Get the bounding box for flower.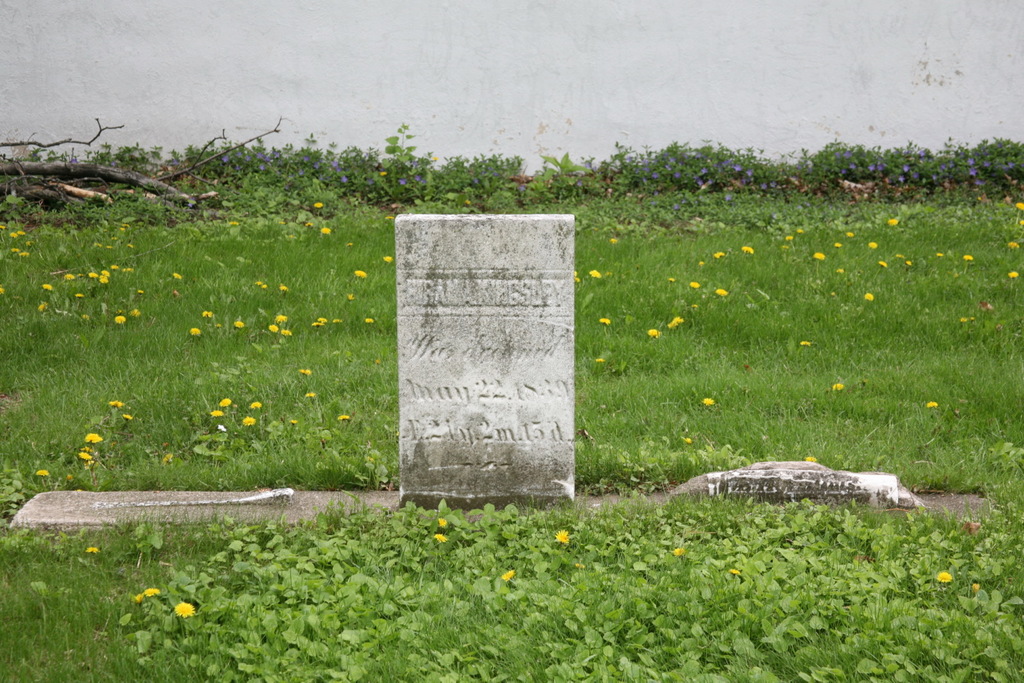
box=[435, 534, 446, 542].
